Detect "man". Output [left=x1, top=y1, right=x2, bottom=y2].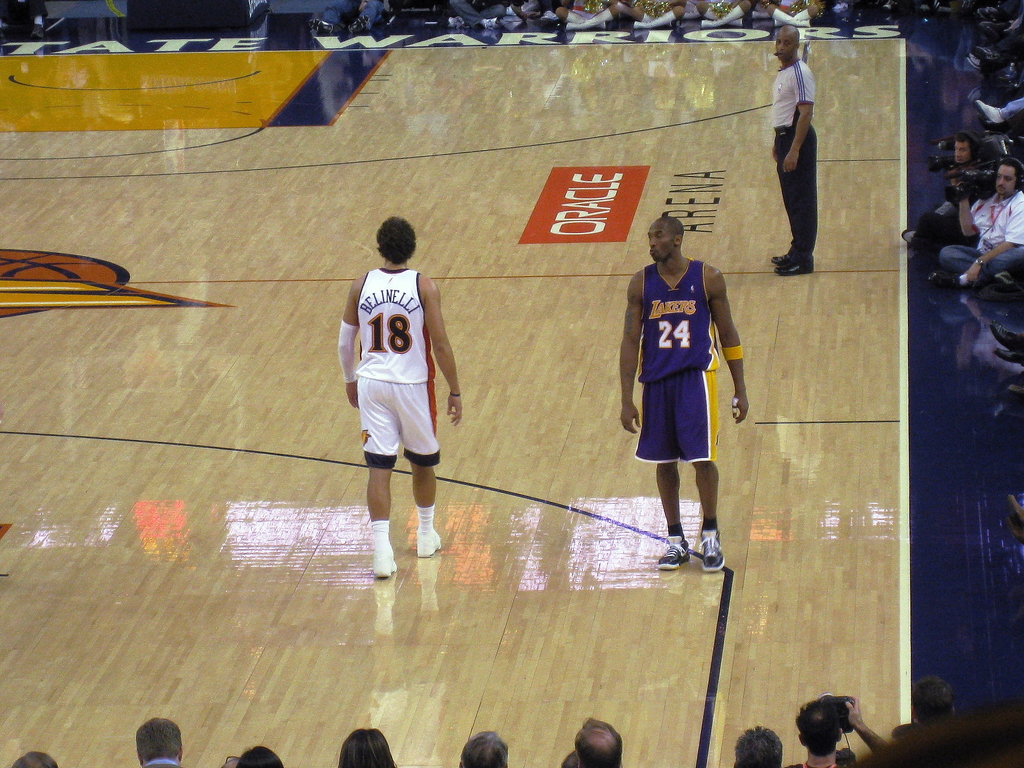
[left=468, top=729, right=509, bottom=767].
